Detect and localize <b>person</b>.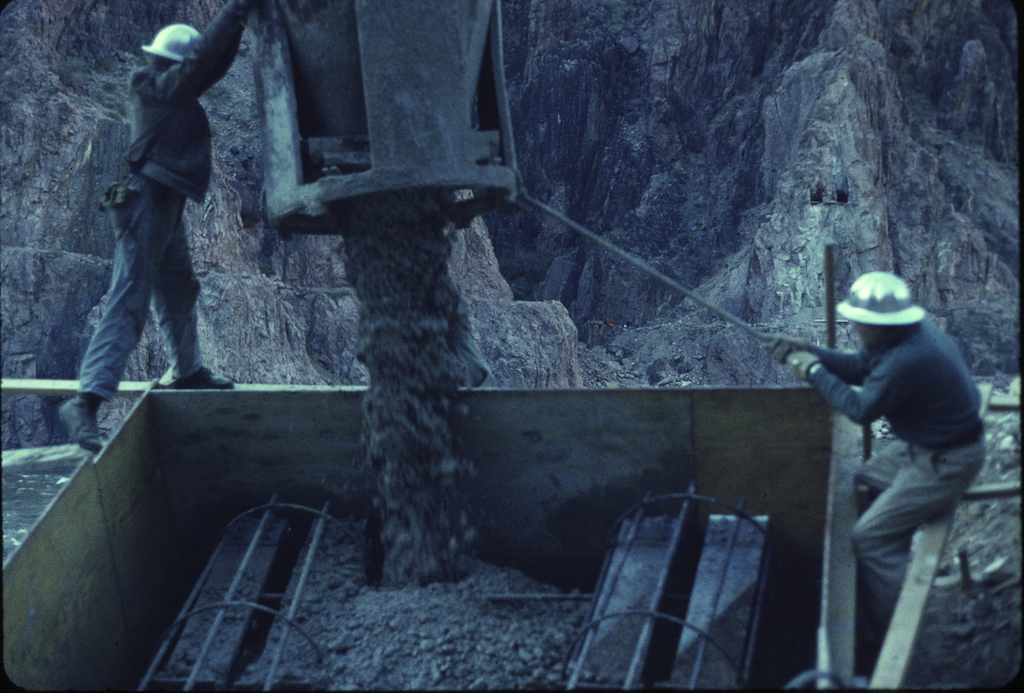
Localized at region(58, 0, 291, 456).
